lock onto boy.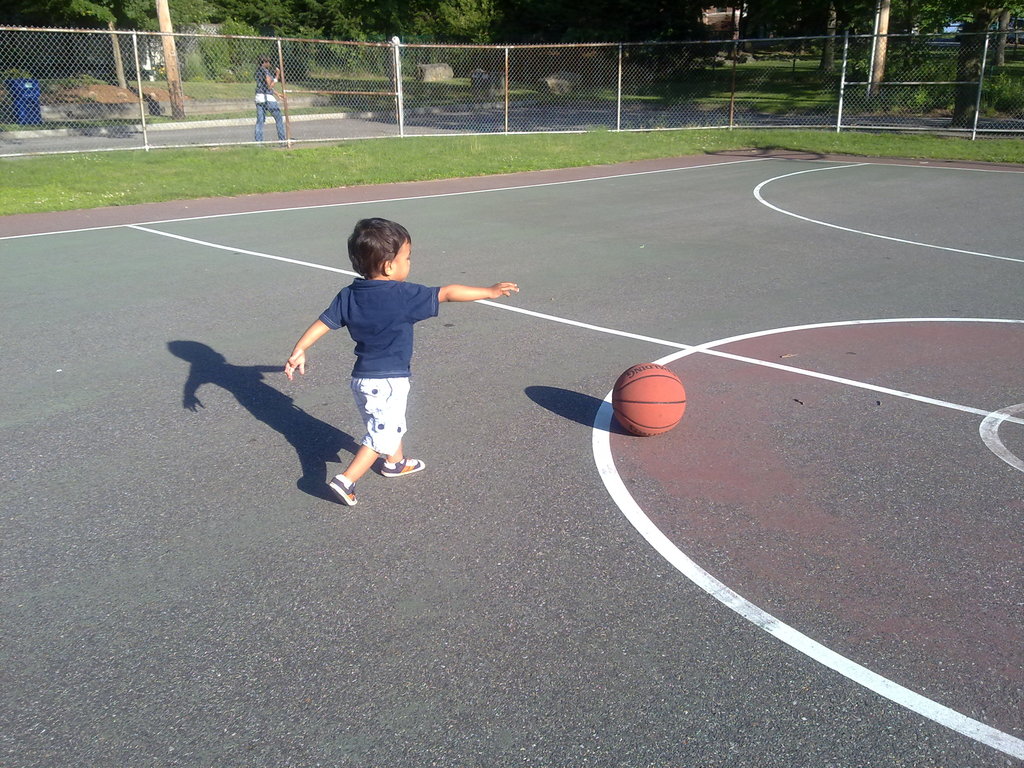
Locked: (x1=272, y1=211, x2=483, y2=502).
